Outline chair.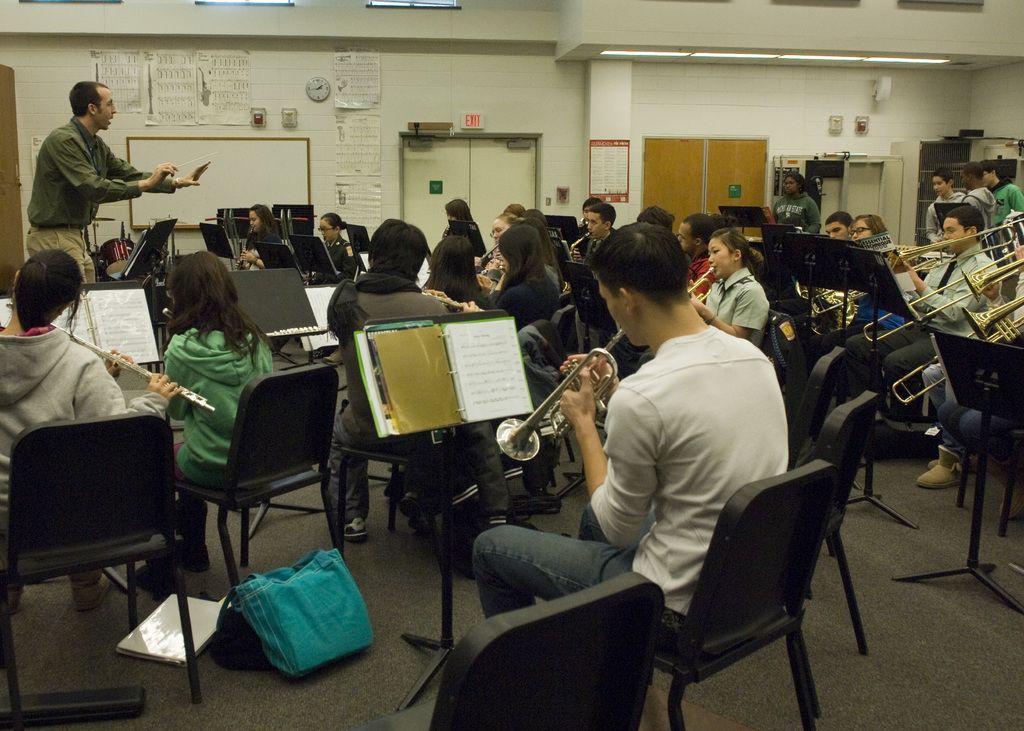
Outline: box=[12, 394, 197, 688].
